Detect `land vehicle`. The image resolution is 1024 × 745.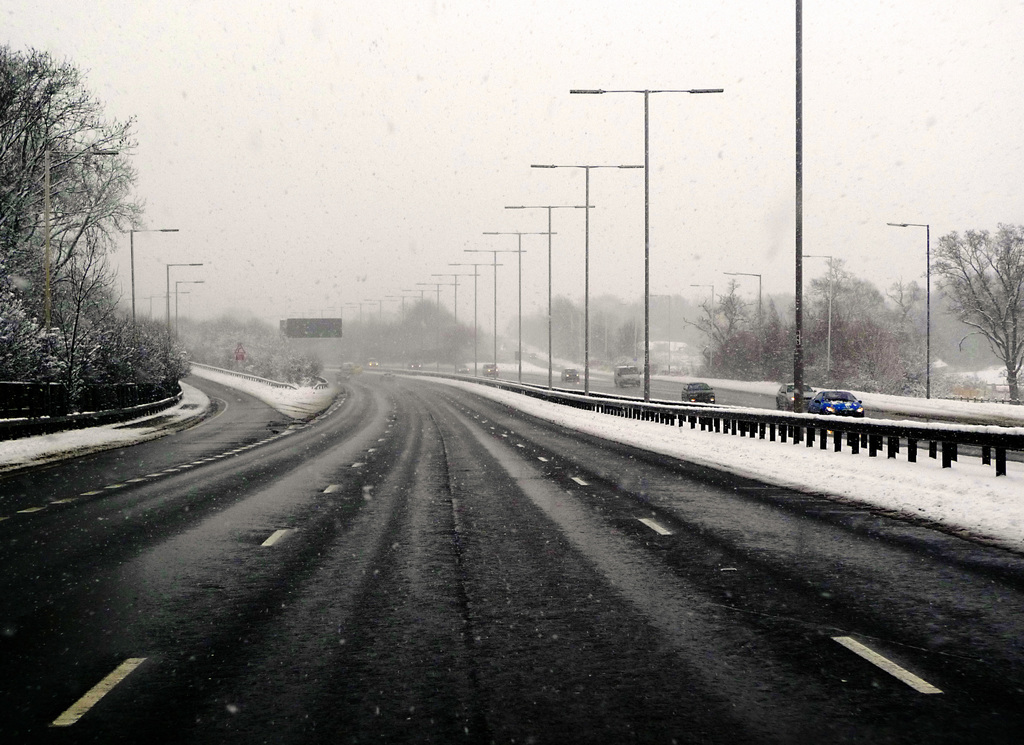
(x1=612, y1=364, x2=643, y2=391).
